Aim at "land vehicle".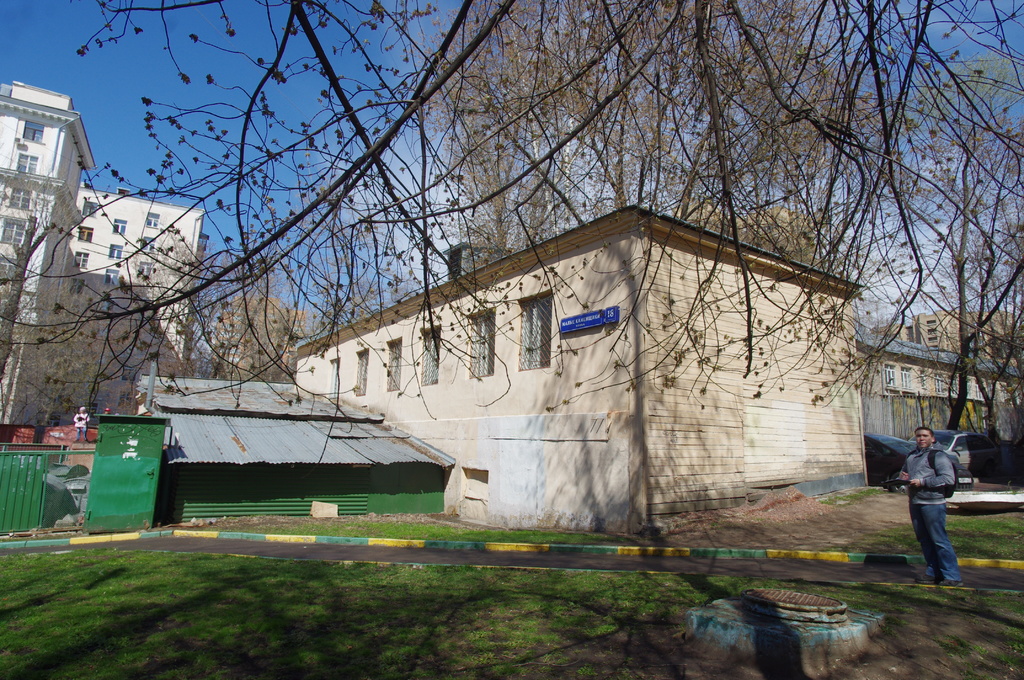
Aimed at [x1=865, y1=432, x2=975, y2=495].
